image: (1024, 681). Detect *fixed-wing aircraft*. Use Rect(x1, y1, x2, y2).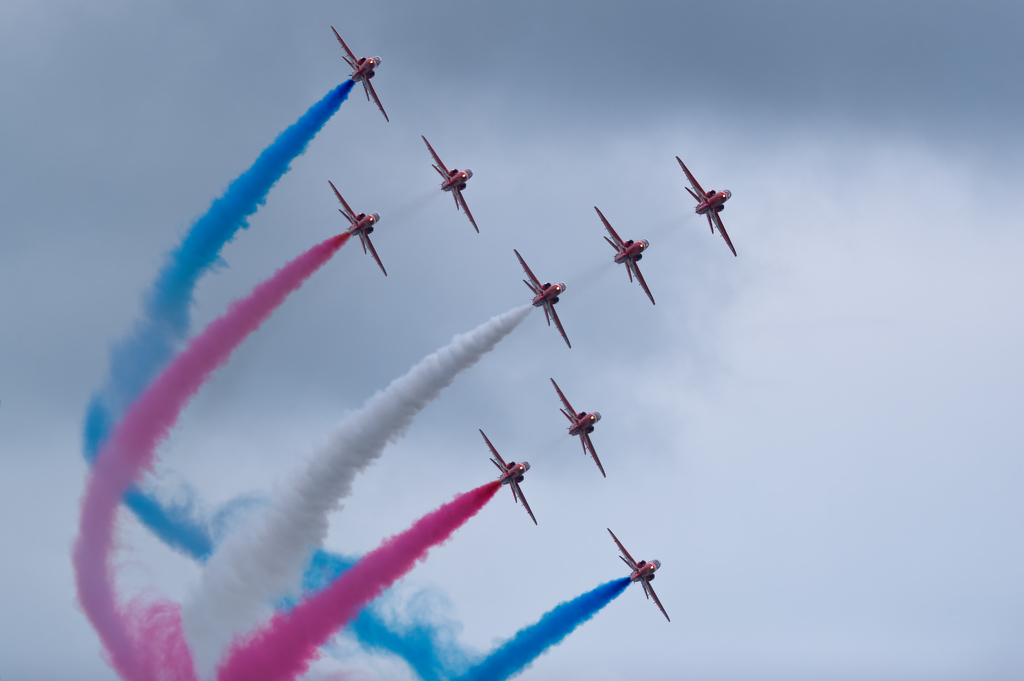
Rect(329, 181, 385, 275).
